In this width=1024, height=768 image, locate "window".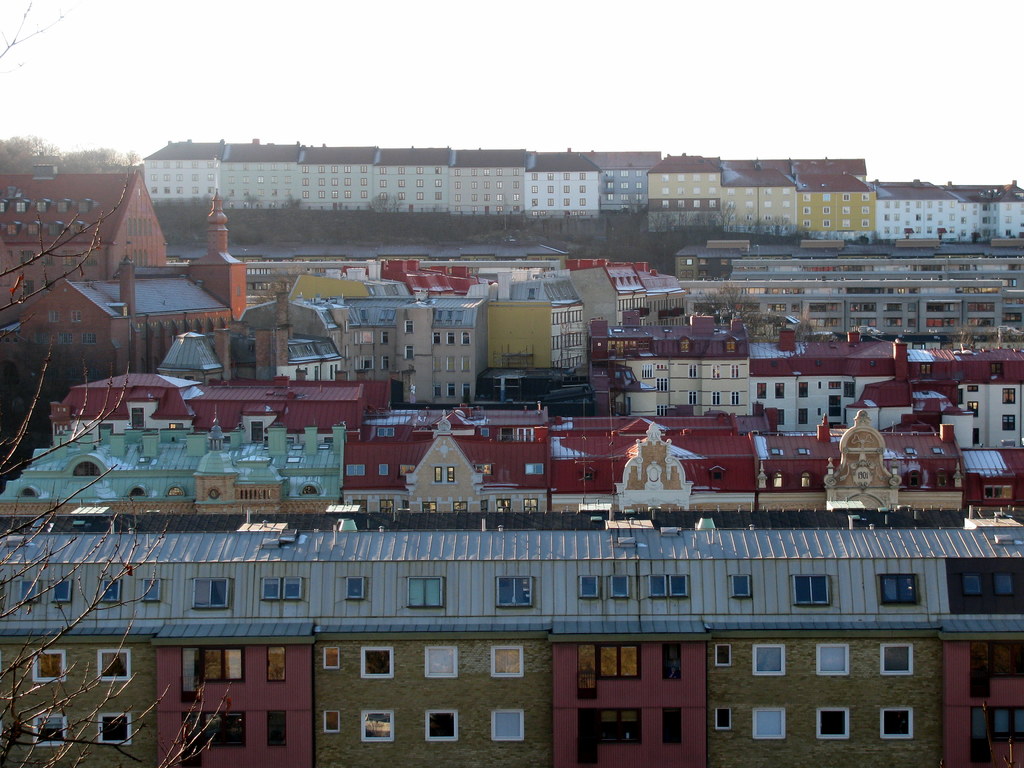
Bounding box: pyautogui.locateOnScreen(661, 643, 681, 679).
